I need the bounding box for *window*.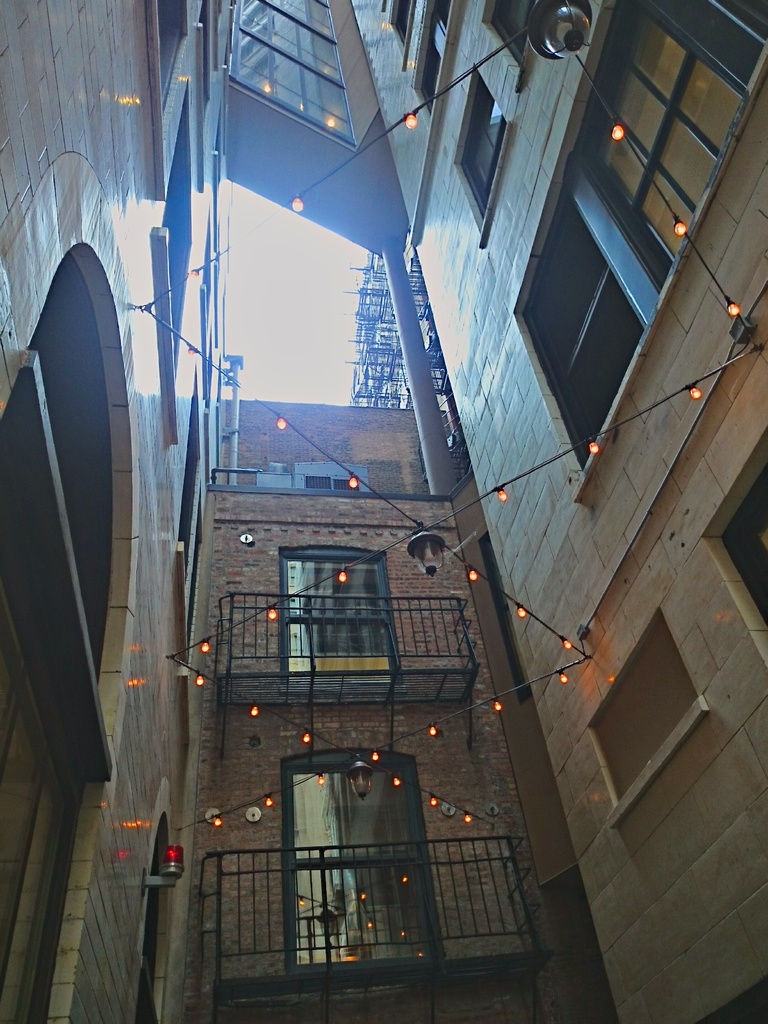
Here it is: BBox(484, 0, 535, 88).
